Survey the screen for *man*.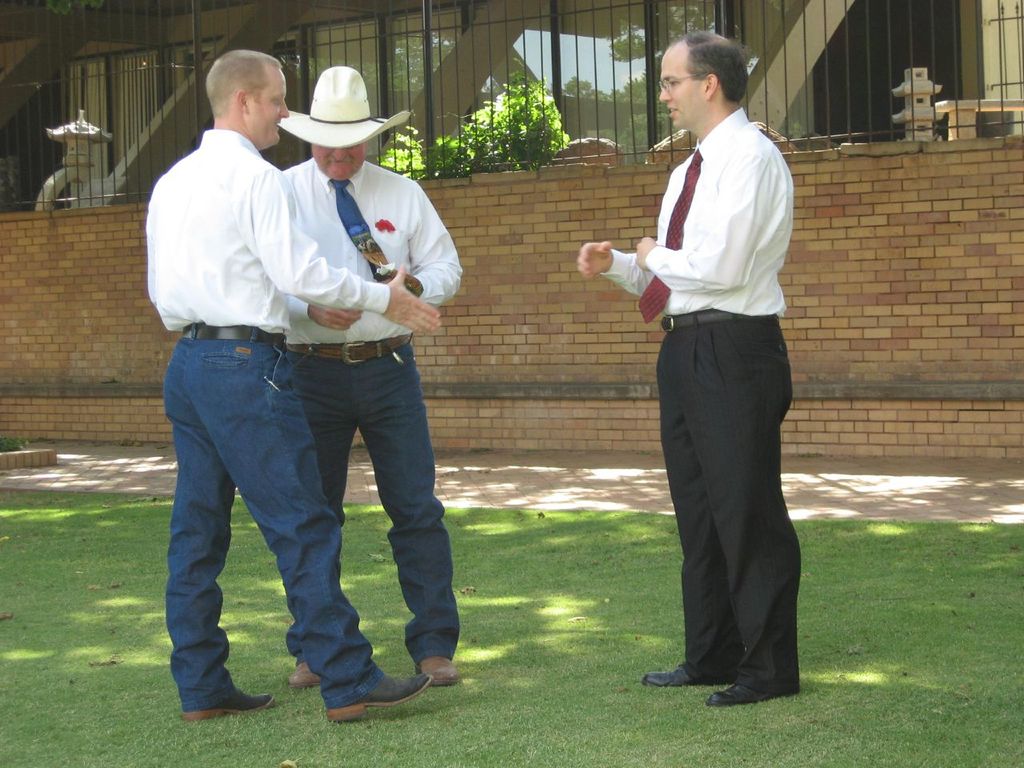
Survey found: 286/62/470/688.
